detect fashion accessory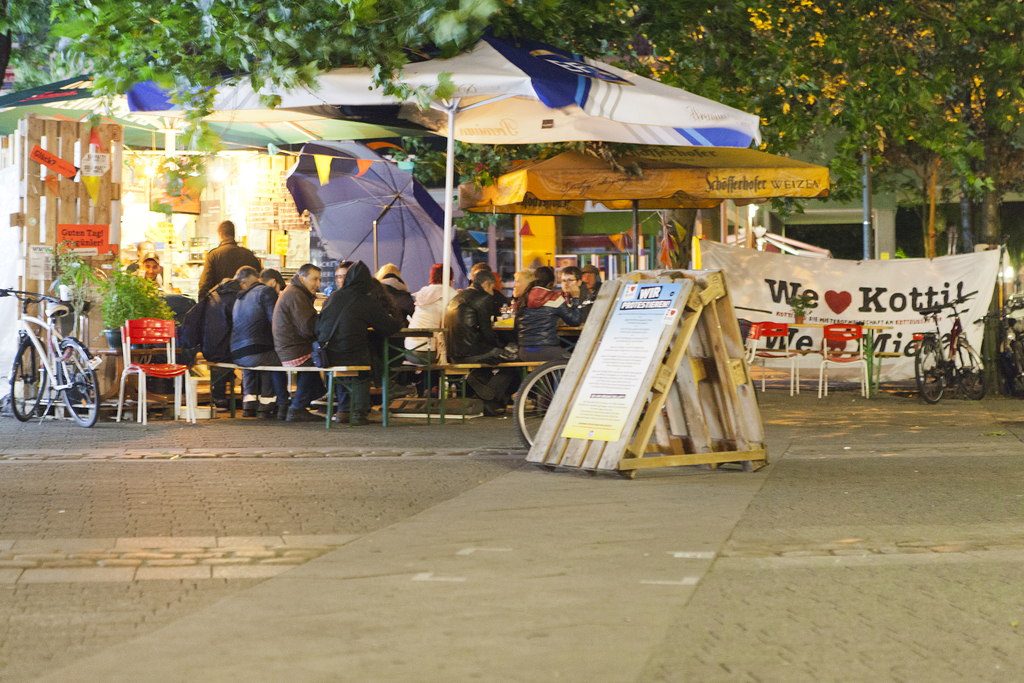
pyautogui.locateOnScreen(283, 409, 320, 420)
